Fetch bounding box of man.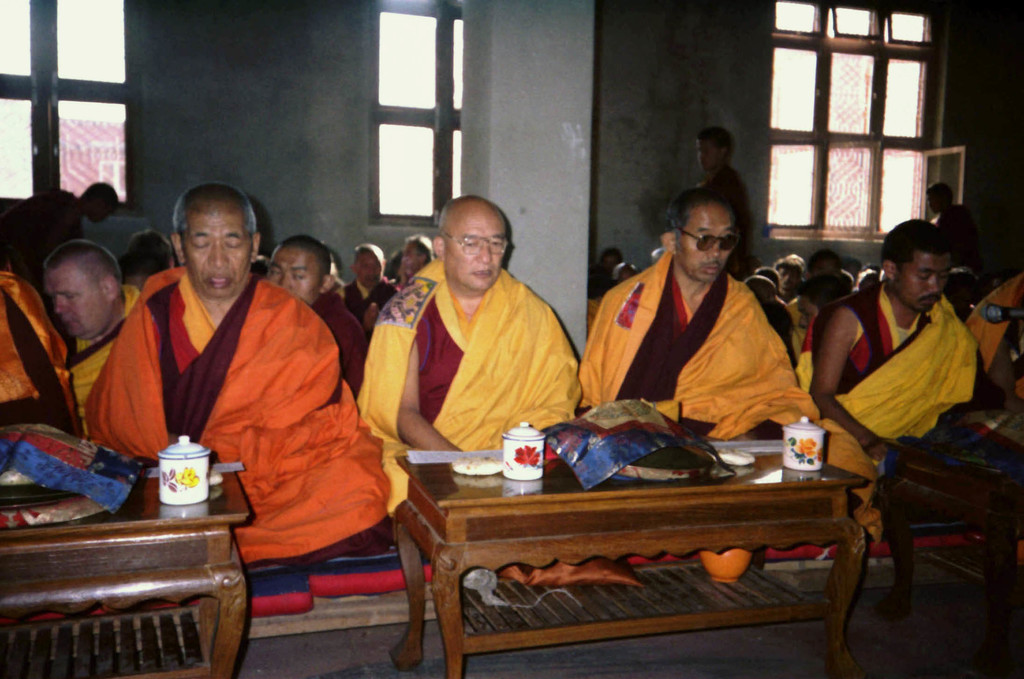
Bbox: box=[968, 264, 1023, 427].
